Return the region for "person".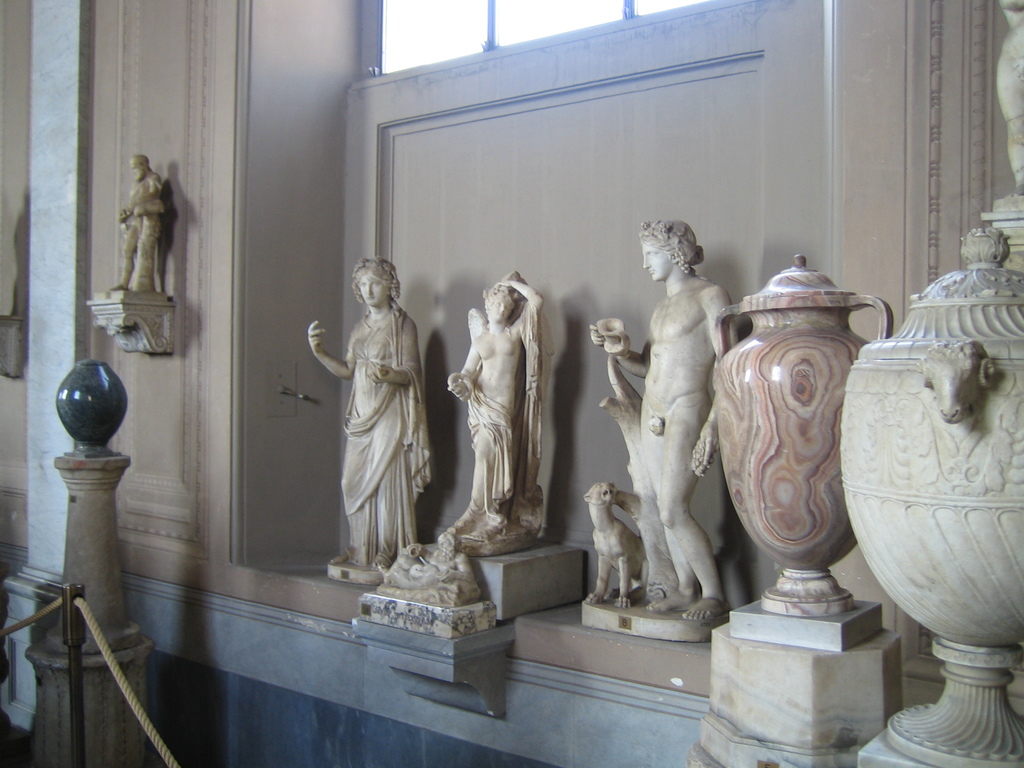
(left=595, top=216, right=739, bottom=627).
